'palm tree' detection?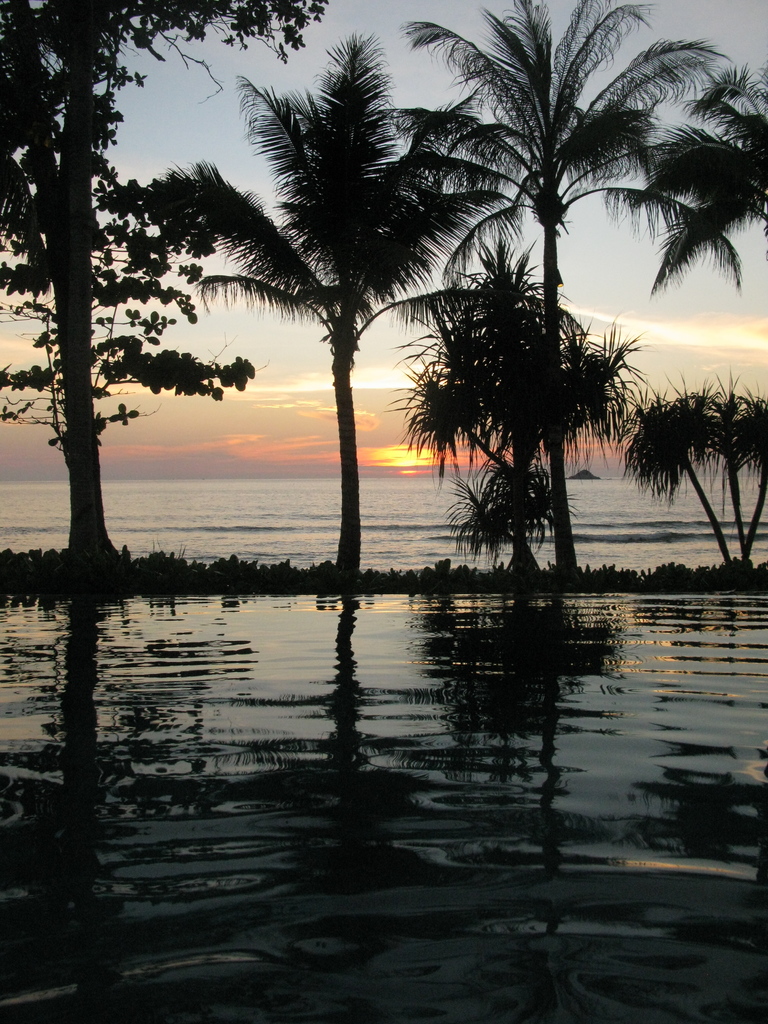
Rect(0, 194, 189, 610)
